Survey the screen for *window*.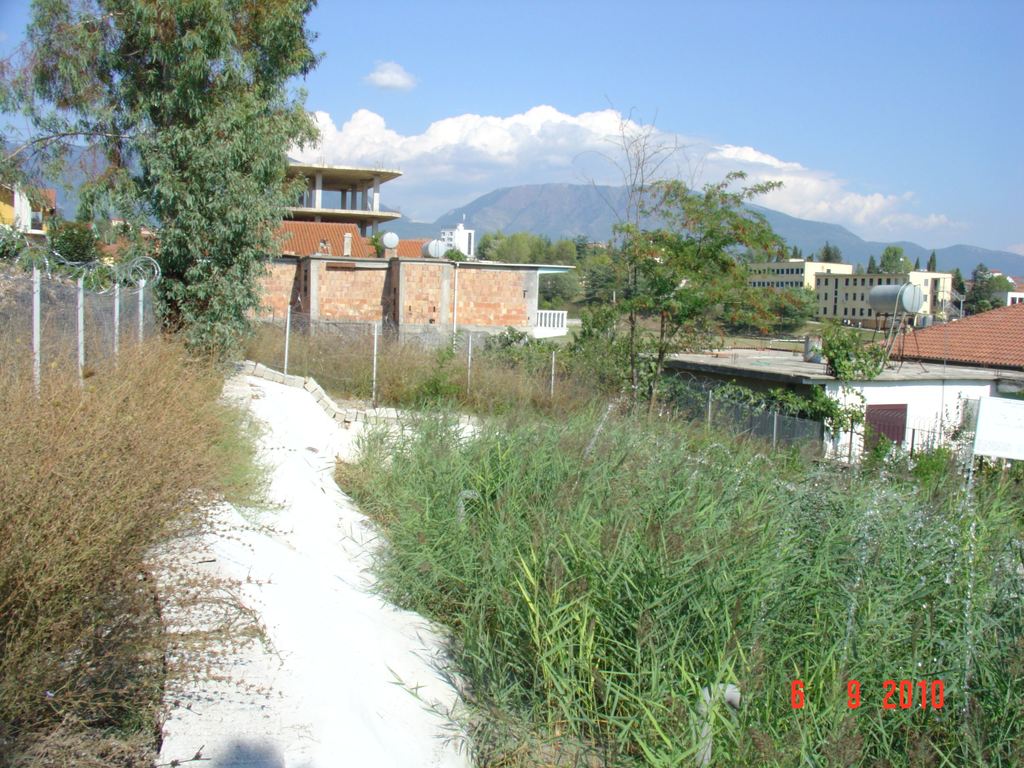
Survey found: Rect(861, 405, 908, 452).
